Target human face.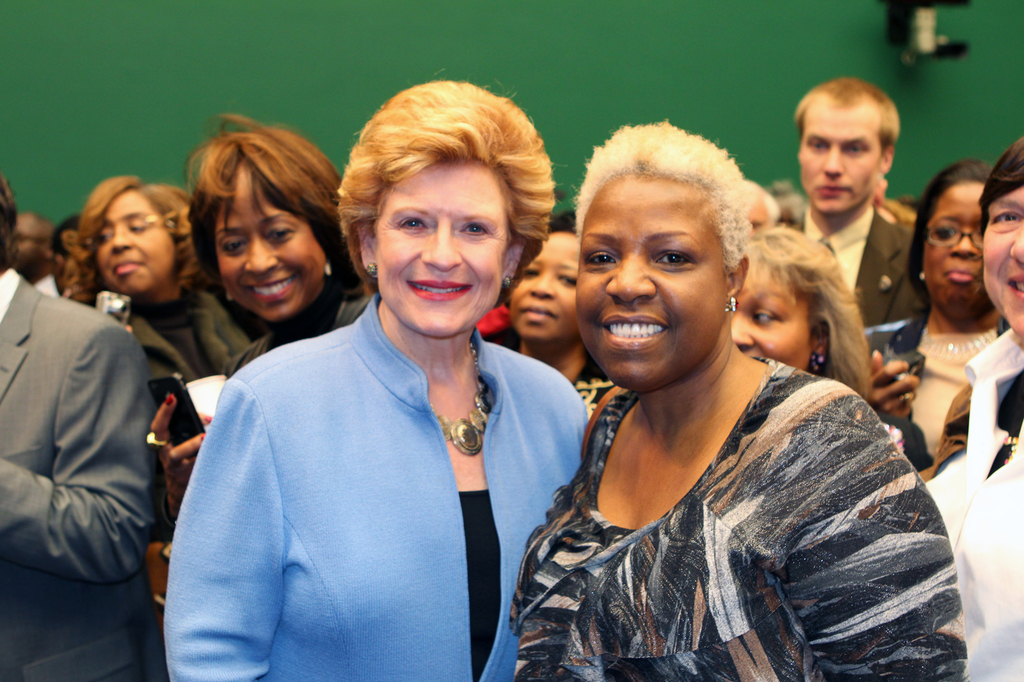
Target region: (504, 235, 586, 345).
